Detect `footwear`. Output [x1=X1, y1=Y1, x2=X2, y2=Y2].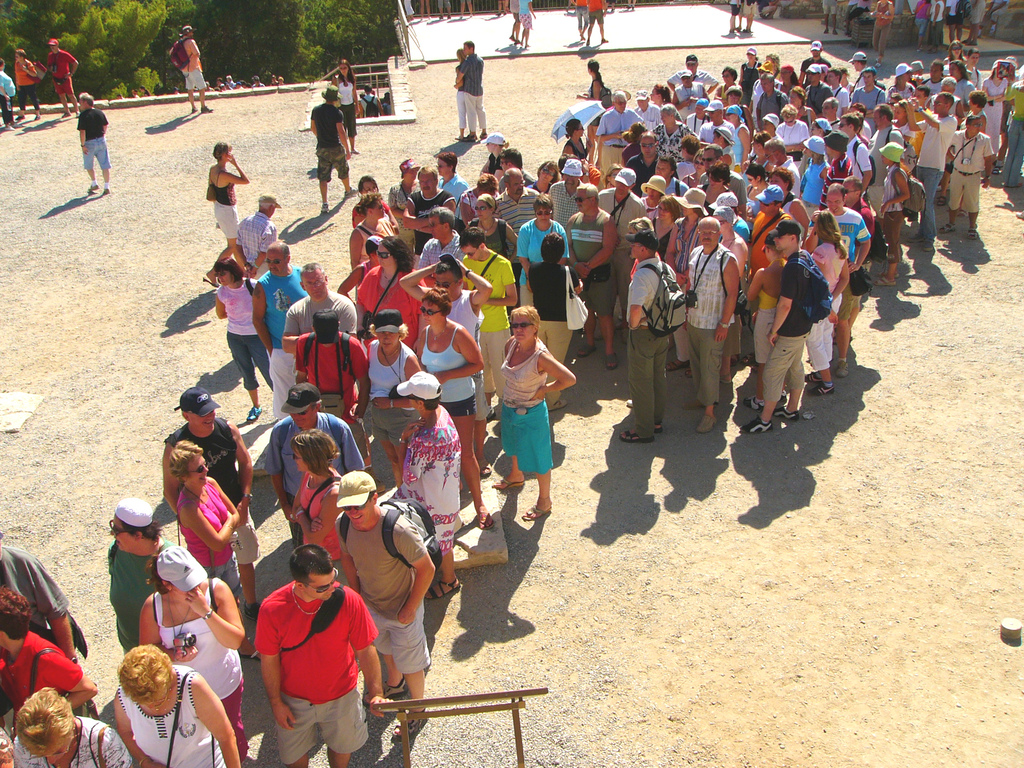
[x1=362, y1=677, x2=407, y2=705].
